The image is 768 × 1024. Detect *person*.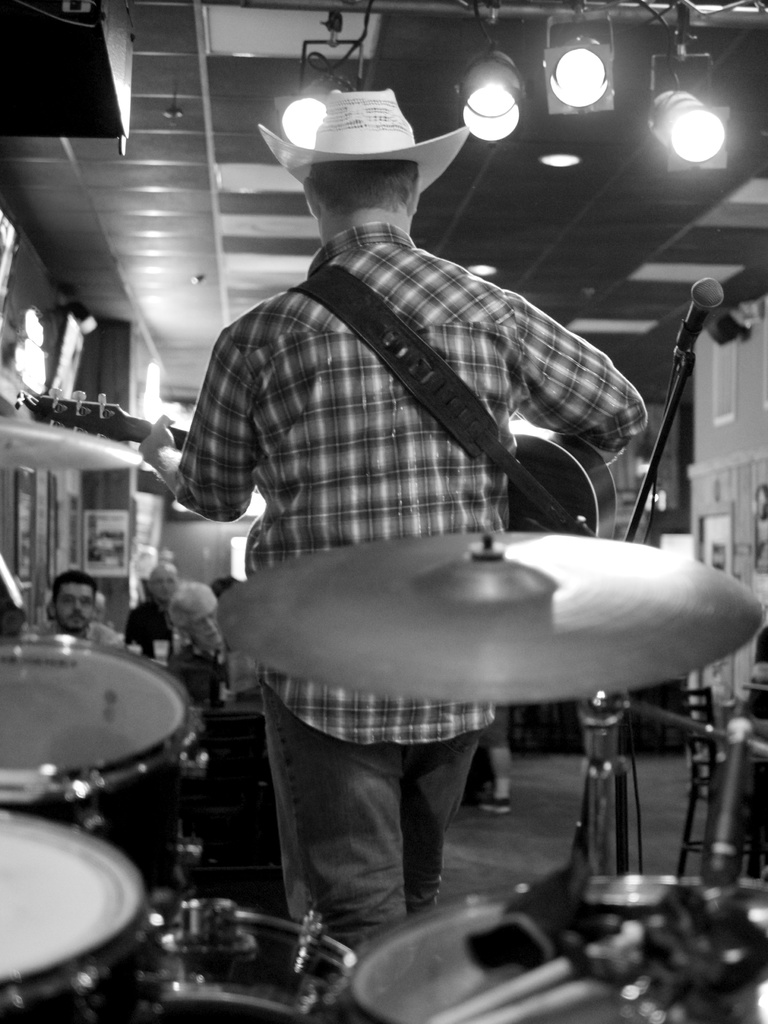
Detection: 188, 43, 668, 901.
